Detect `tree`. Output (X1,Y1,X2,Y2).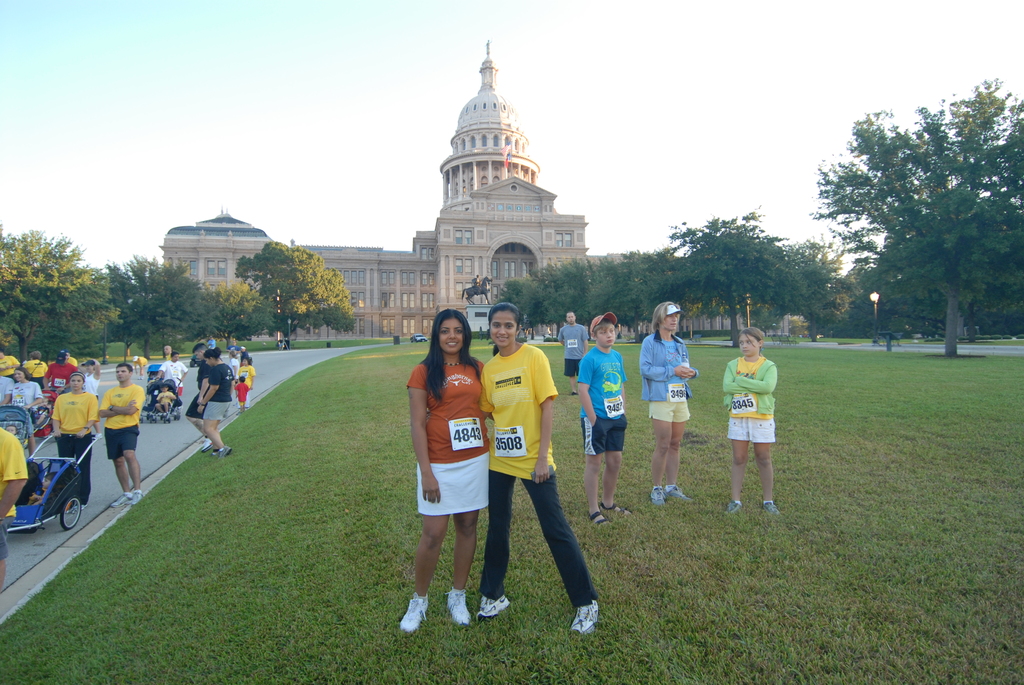
(0,227,109,365).
